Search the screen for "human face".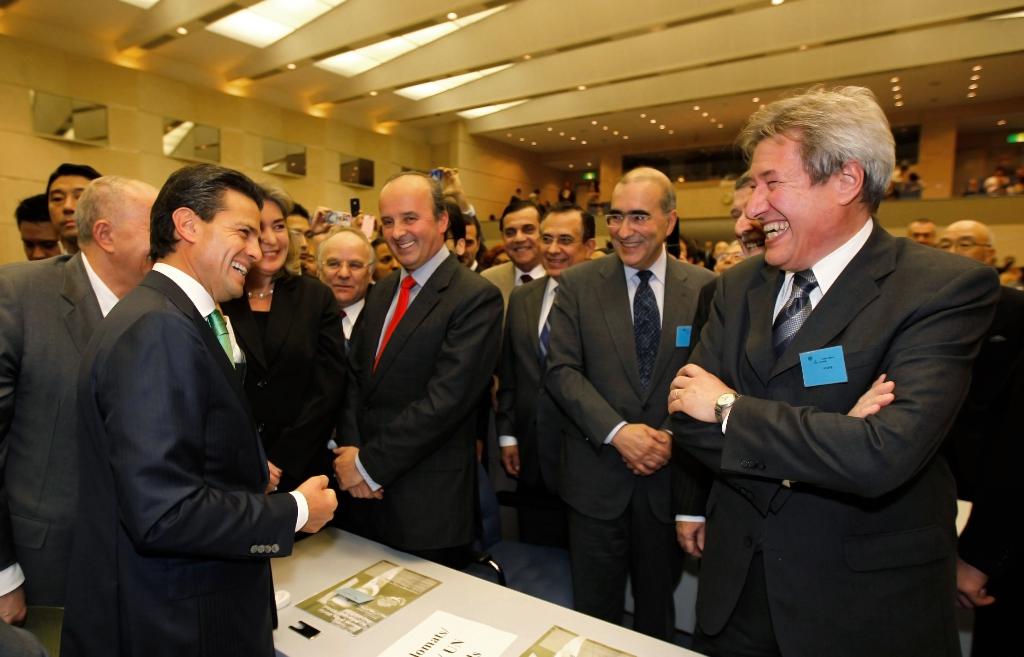
Found at [left=540, top=217, right=585, bottom=278].
